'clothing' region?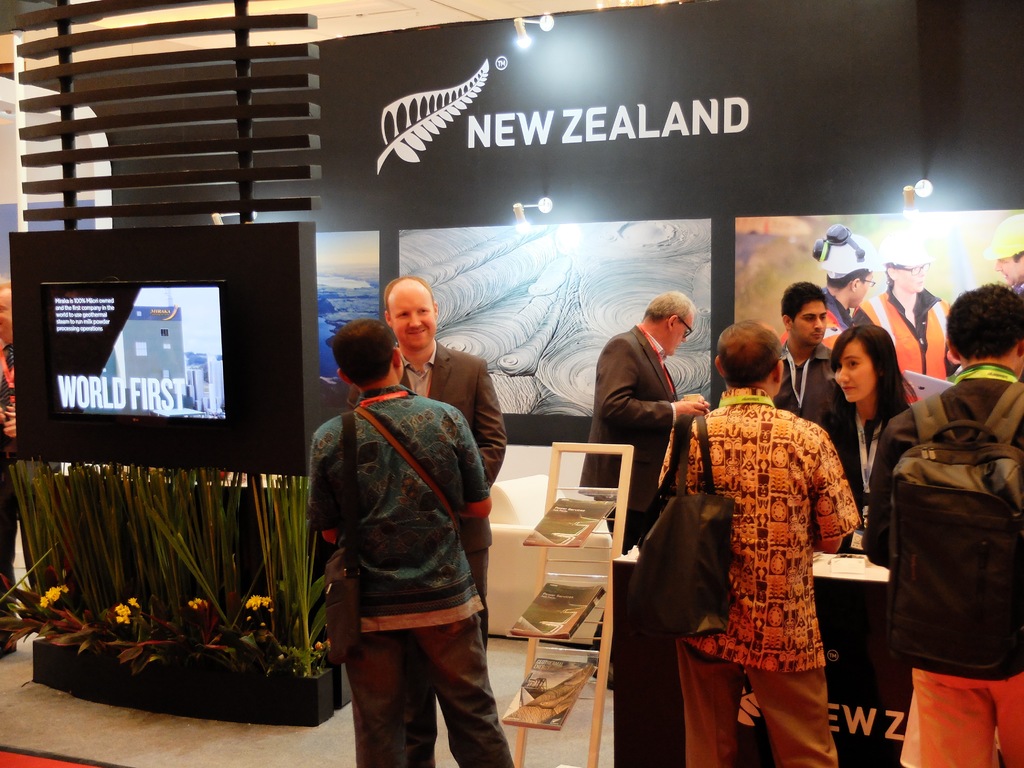
395,338,520,488
